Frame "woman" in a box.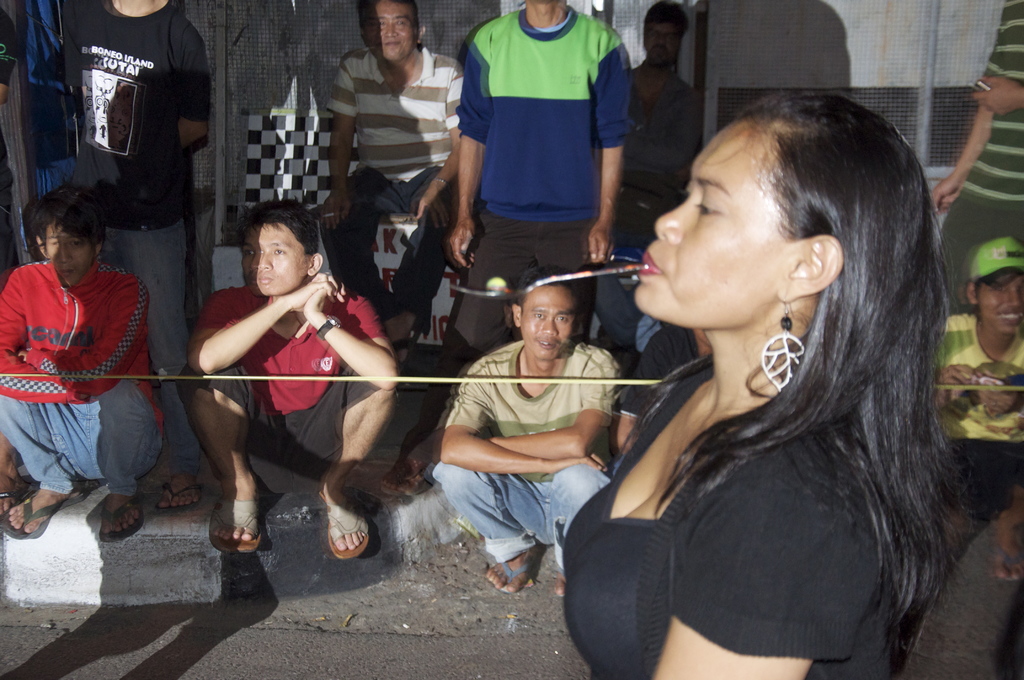
555:53:984:679.
